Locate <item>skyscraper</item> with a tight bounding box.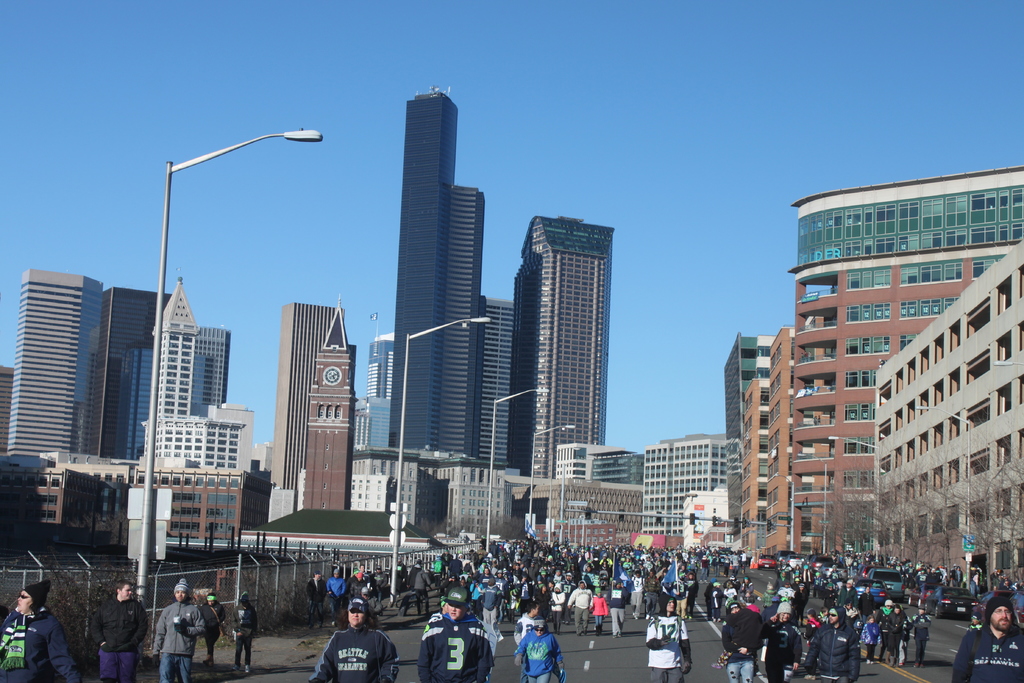
<box>3,263,111,470</box>.
